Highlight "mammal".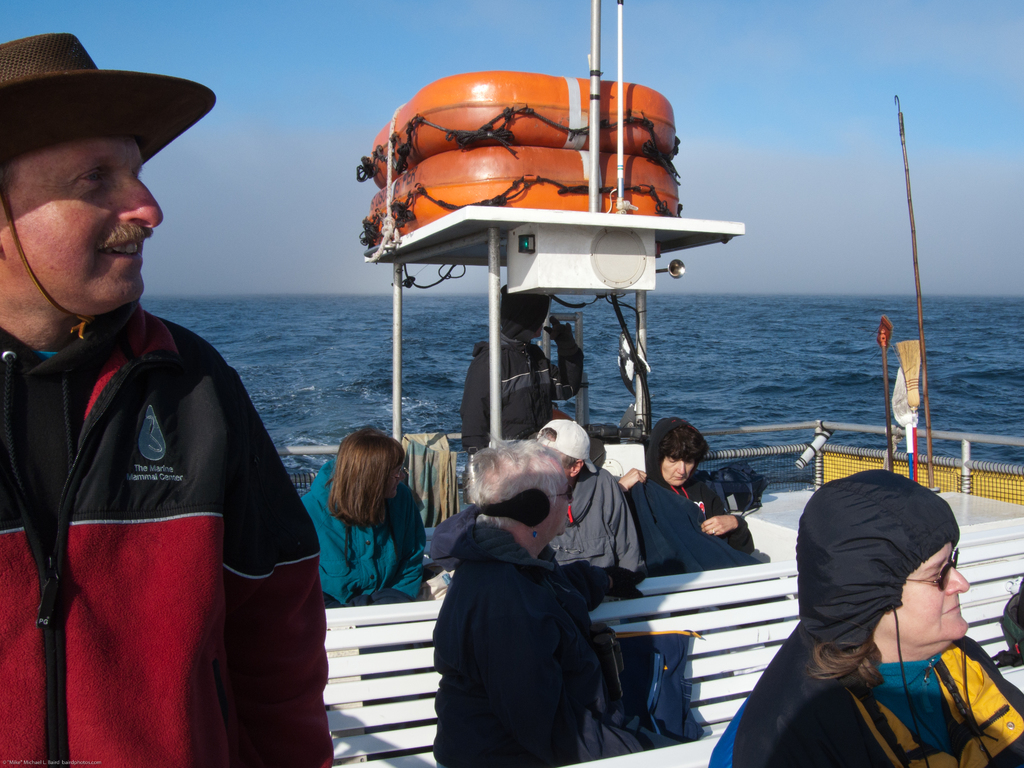
Highlighted region: 708:466:1023:767.
